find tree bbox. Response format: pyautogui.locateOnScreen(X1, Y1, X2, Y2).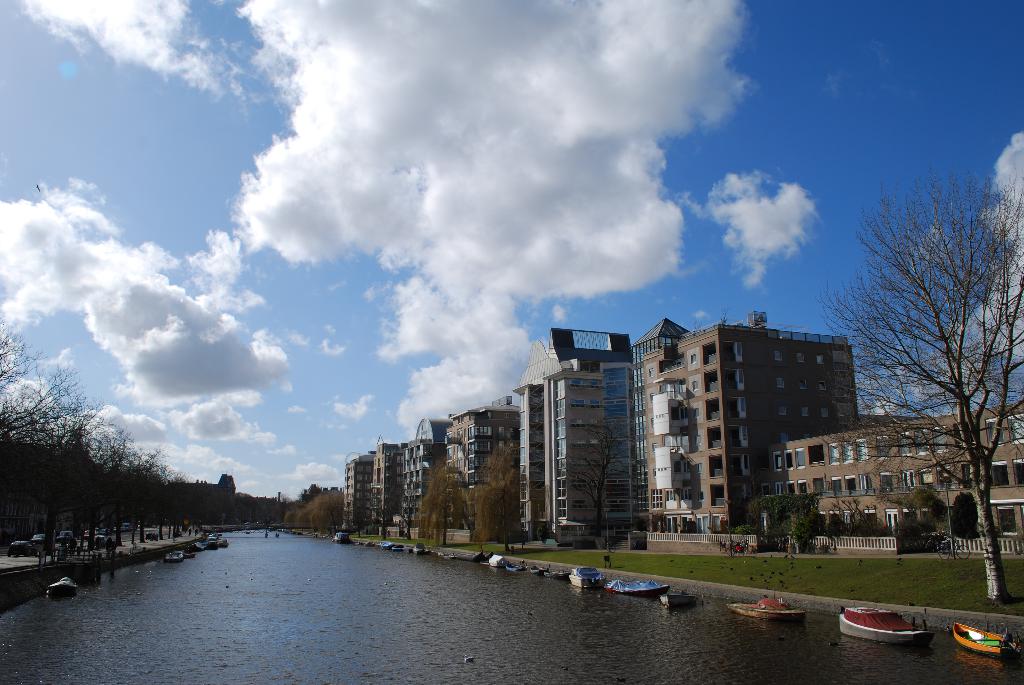
pyautogui.locateOnScreen(0, 340, 358, 537).
